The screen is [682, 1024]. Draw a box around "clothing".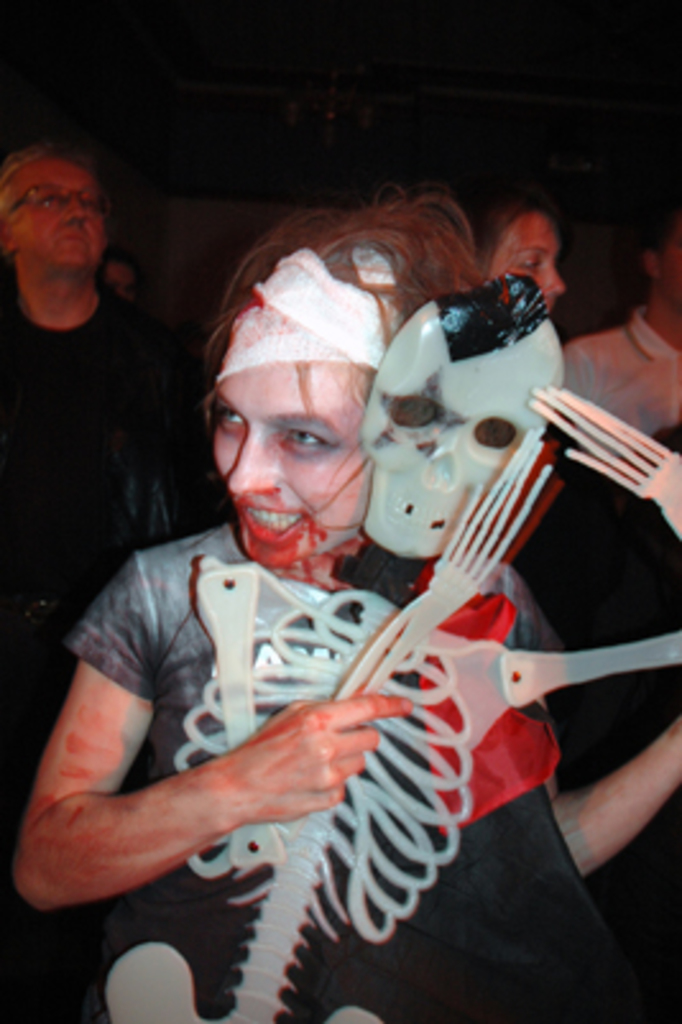
rect(508, 421, 679, 1021).
